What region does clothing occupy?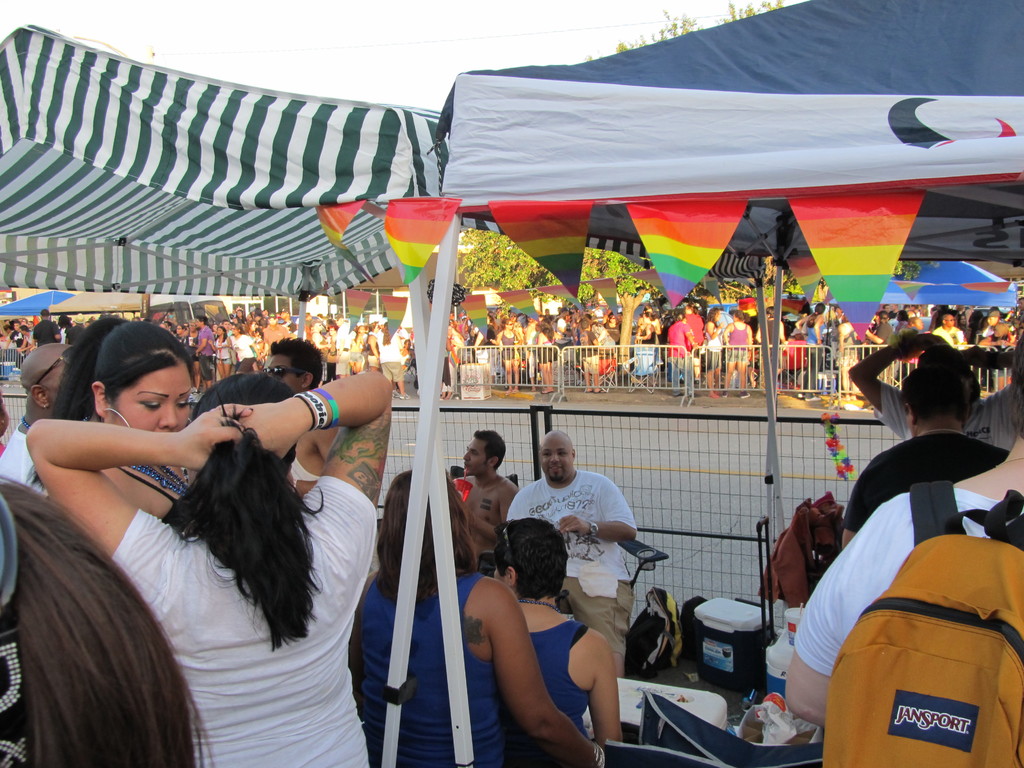
(664,319,696,390).
